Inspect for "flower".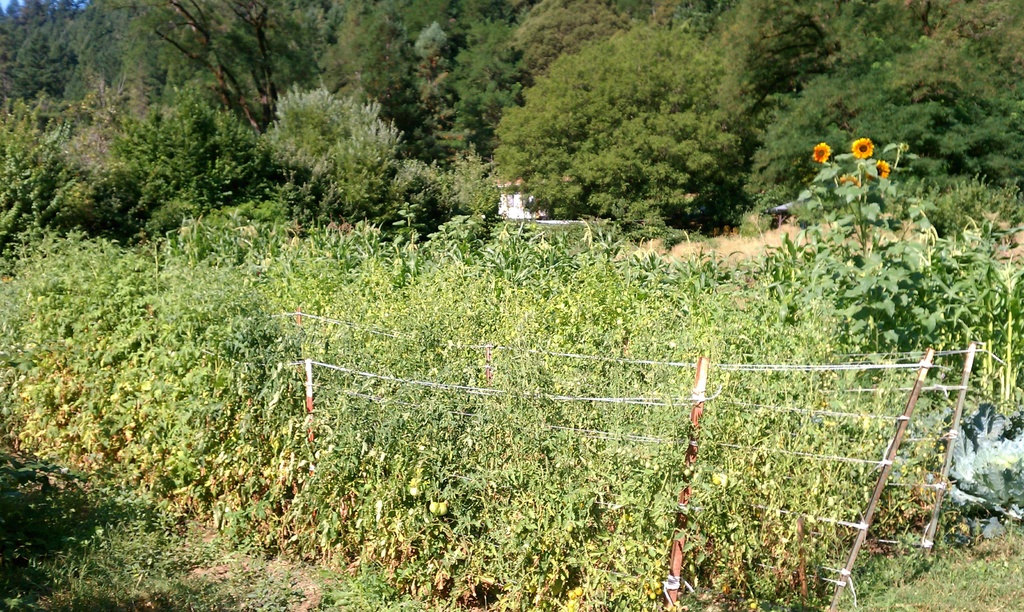
Inspection: 852 137 877 160.
